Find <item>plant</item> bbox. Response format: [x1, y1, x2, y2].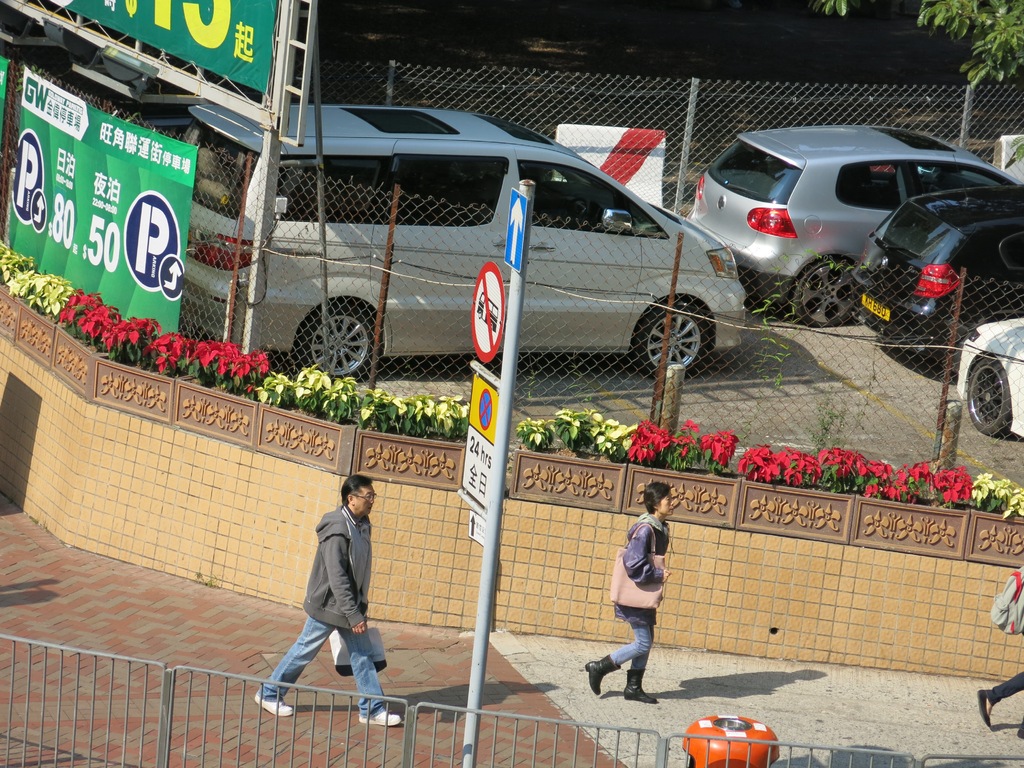
[726, 248, 872, 446].
